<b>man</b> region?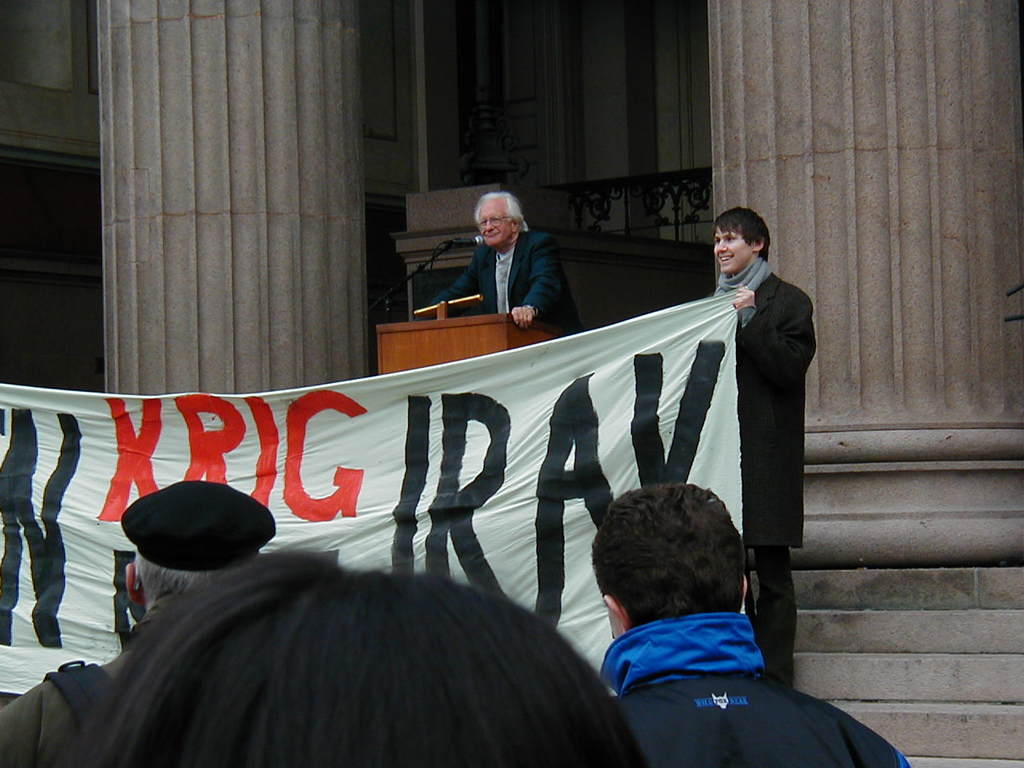
<region>678, 202, 834, 626</region>
